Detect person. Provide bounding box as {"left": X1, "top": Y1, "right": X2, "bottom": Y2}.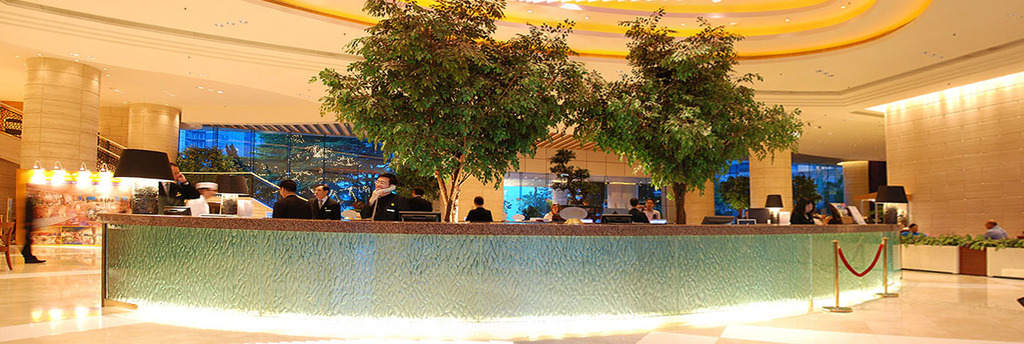
{"left": 898, "top": 222, "right": 929, "bottom": 237}.
